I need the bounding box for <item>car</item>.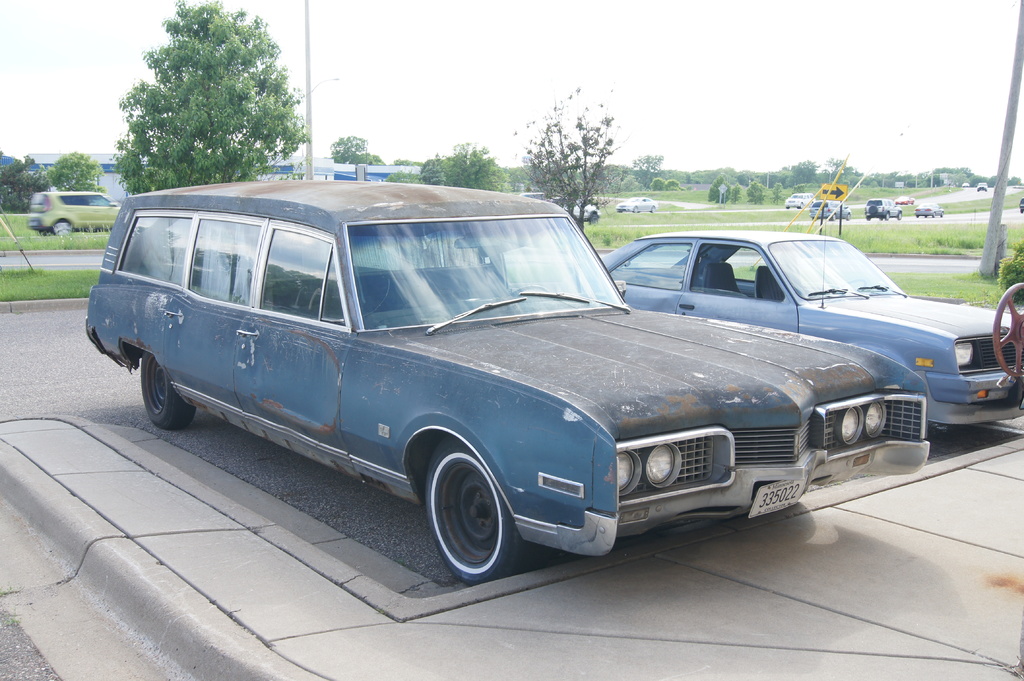
Here it is: BBox(785, 193, 815, 211).
